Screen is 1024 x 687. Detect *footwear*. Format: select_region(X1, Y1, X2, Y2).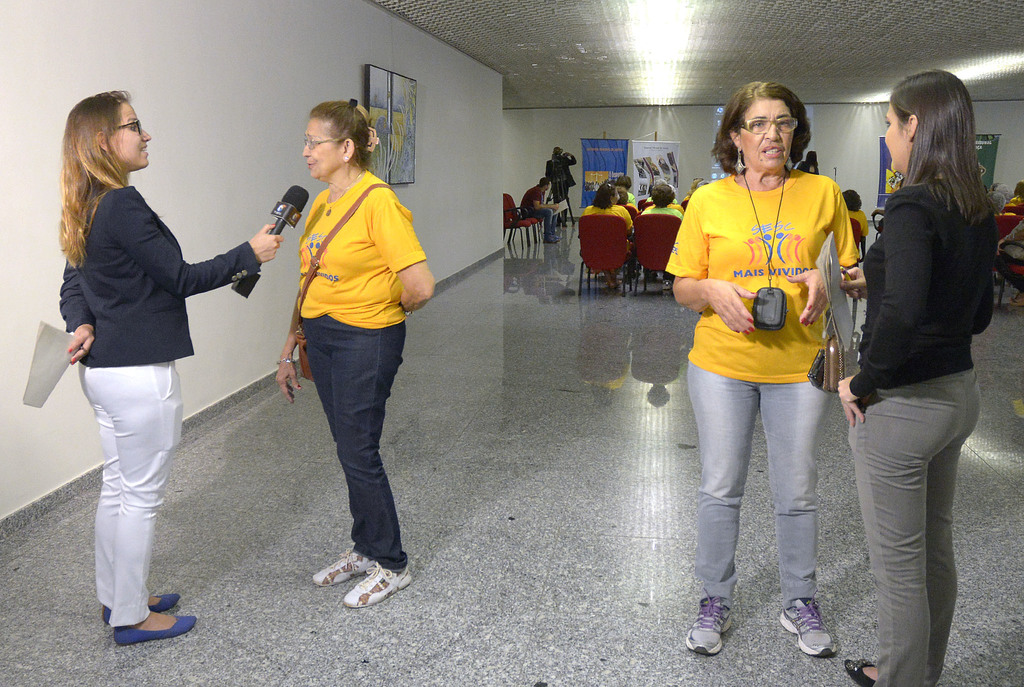
select_region(102, 593, 180, 623).
